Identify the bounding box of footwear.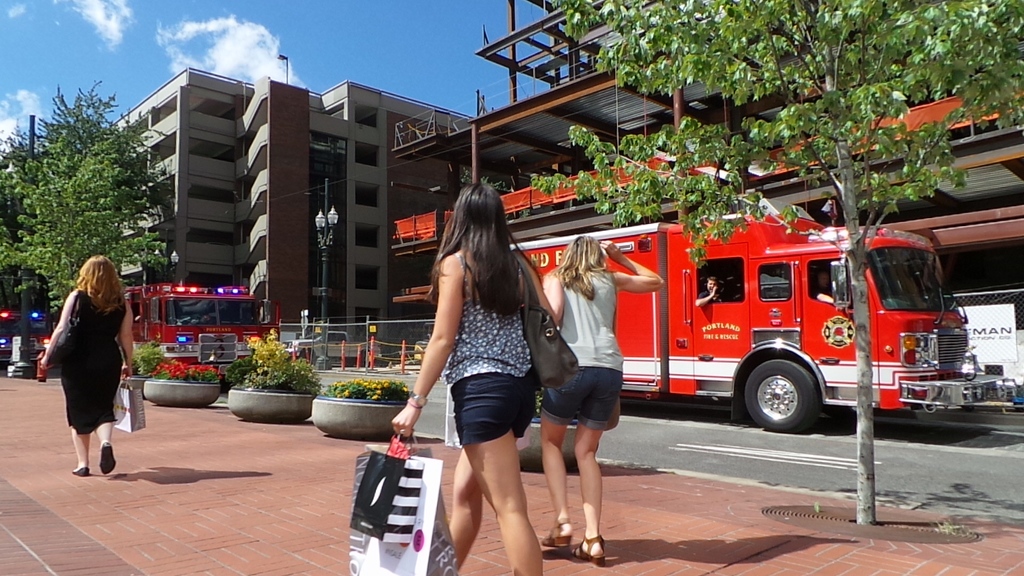
[x1=566, y1=533, x2=603, y2=566].
